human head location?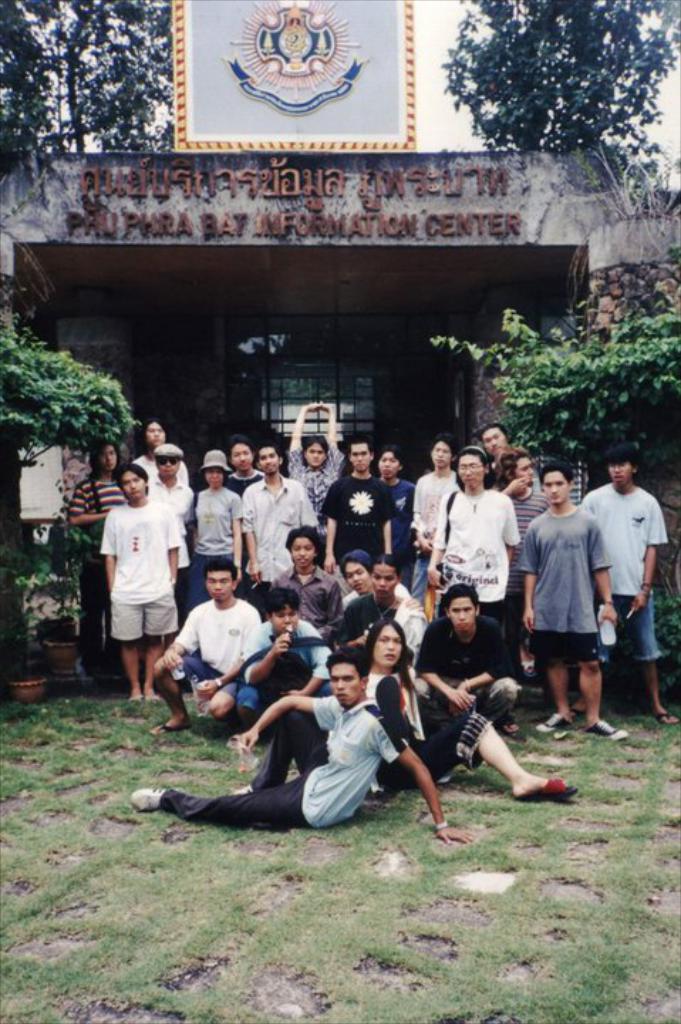
<box>142,417,169,449</box>
